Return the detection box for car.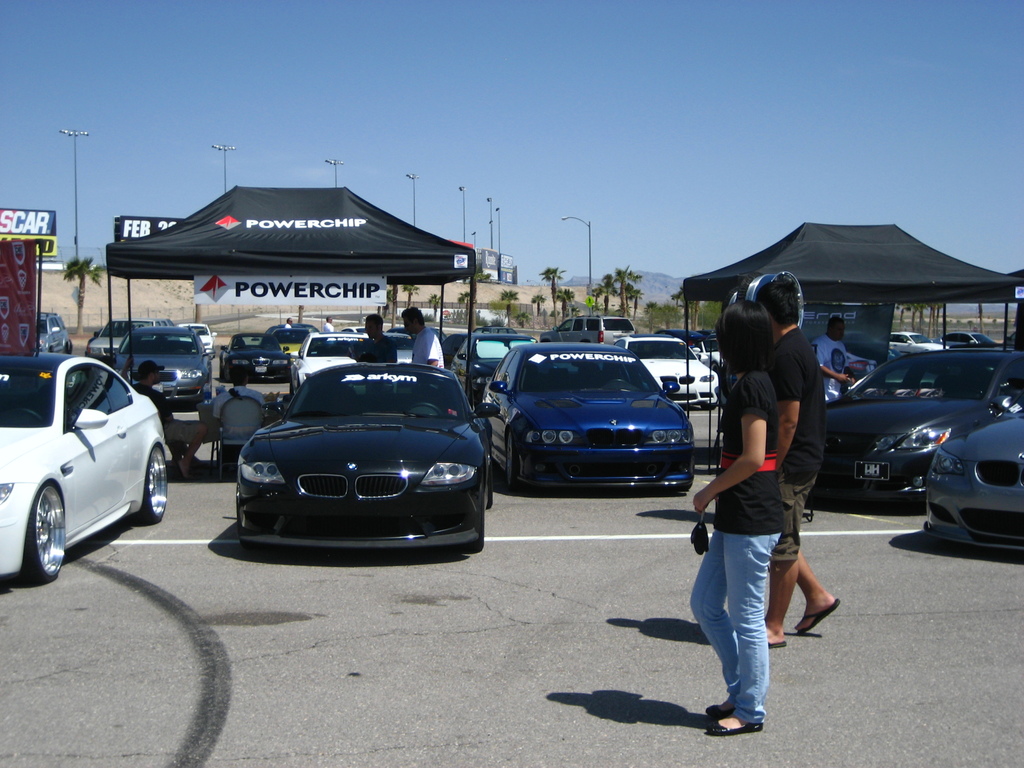
region(479, 335, 705, 504).
